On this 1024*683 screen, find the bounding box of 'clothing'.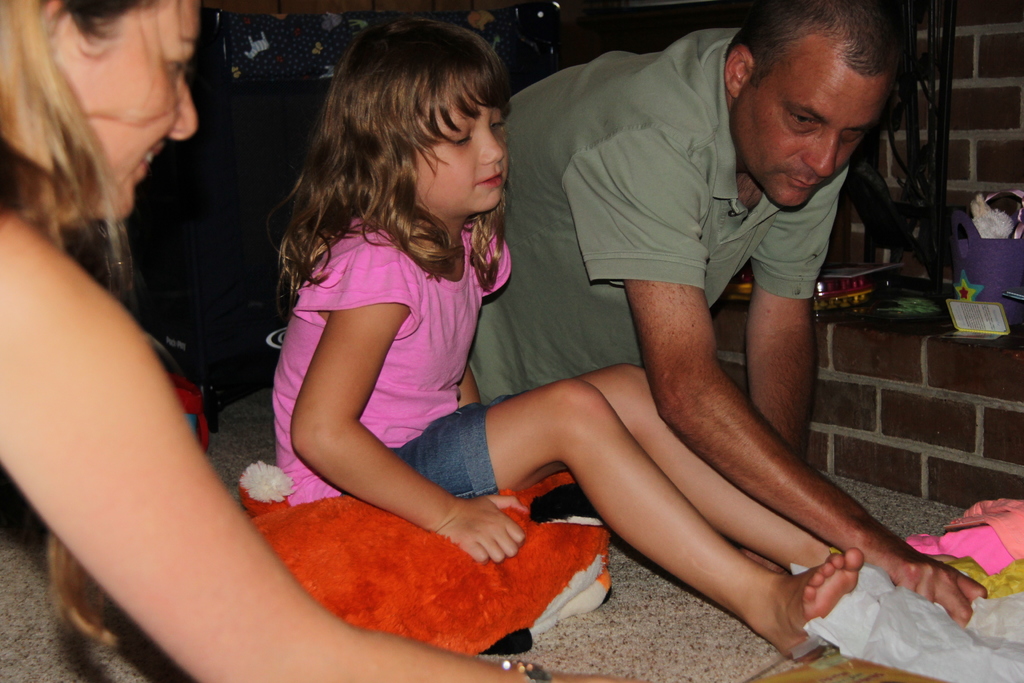
Bounding box: BBox(234, 165, 536, 568).
